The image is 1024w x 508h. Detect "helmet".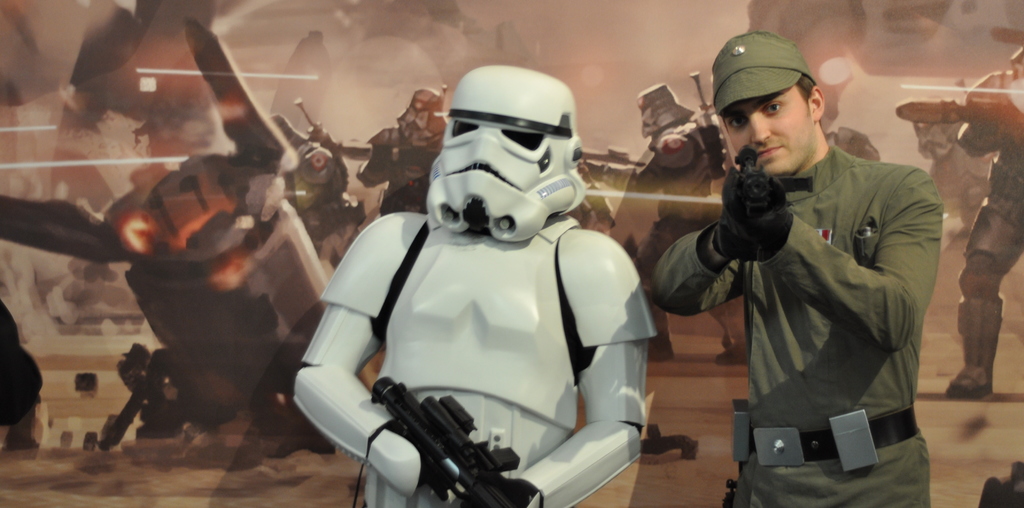
Detection: Rect(425, 74, 593, 231).
